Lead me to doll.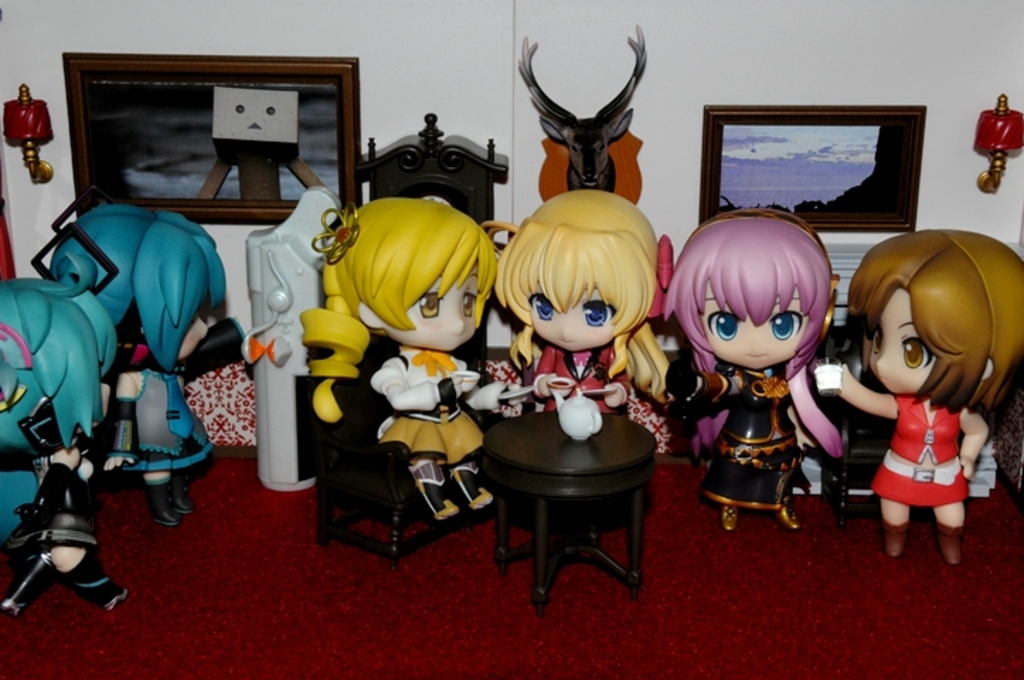
Lead to bbox(846, 255, 1006, 551).
